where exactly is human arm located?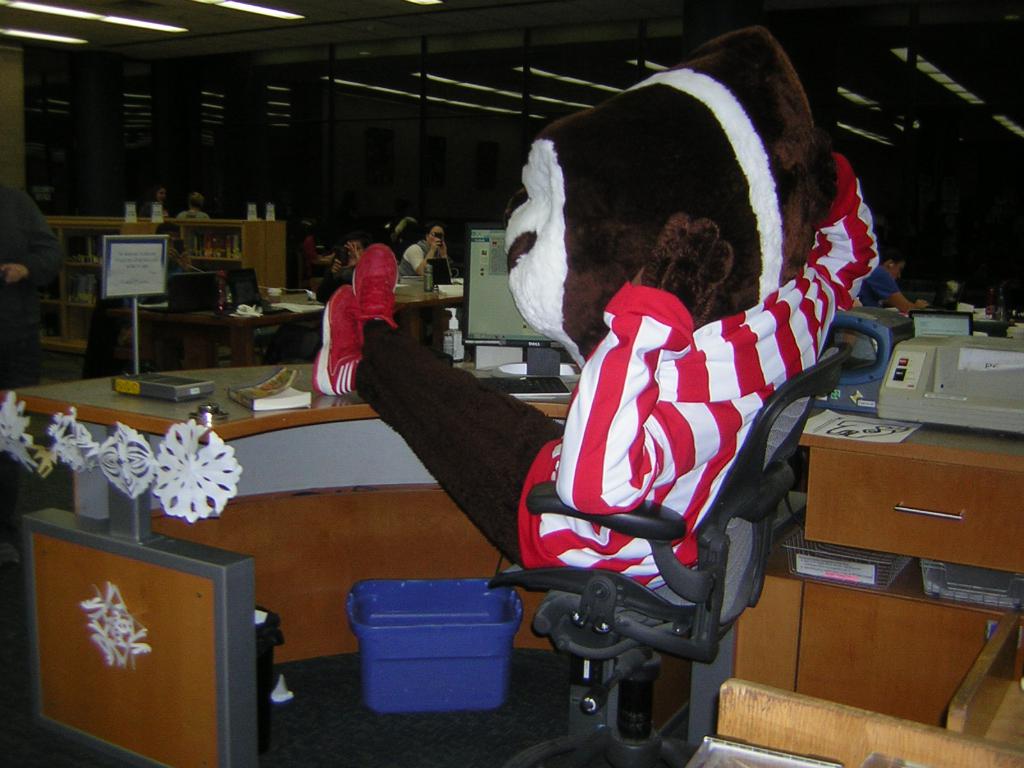
Its bounding box is region(328, 257, 345, 278).
